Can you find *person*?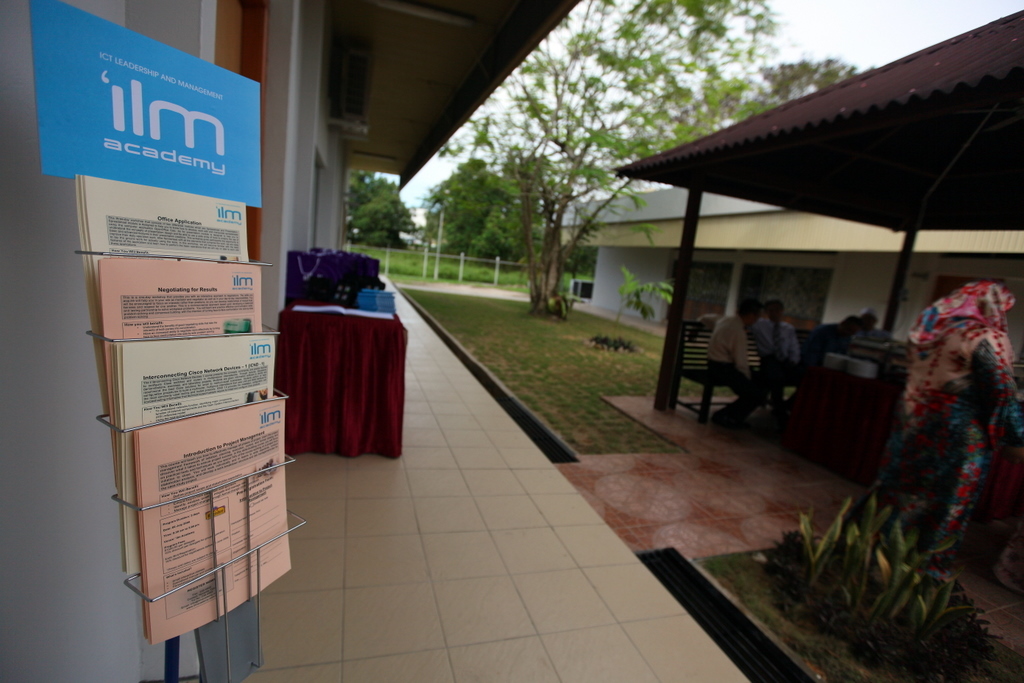
Yes, bounding box: 845,222,1016,635.
